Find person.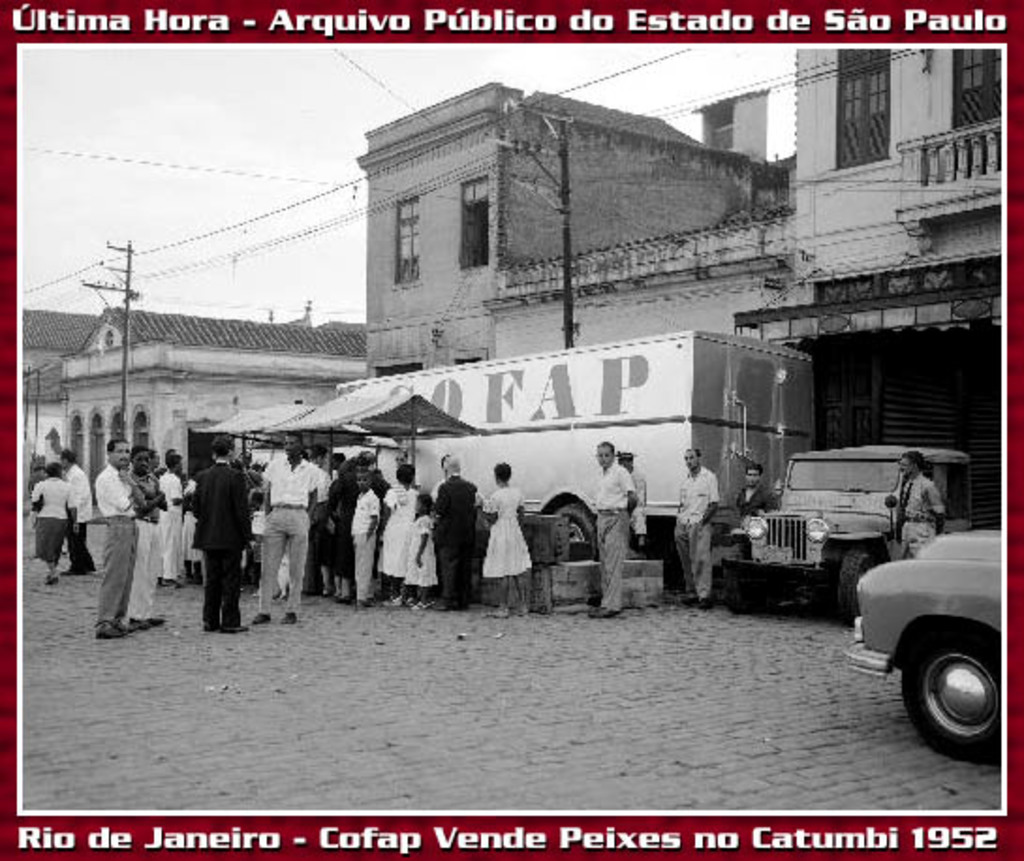
[896, 453, 943, 556].
